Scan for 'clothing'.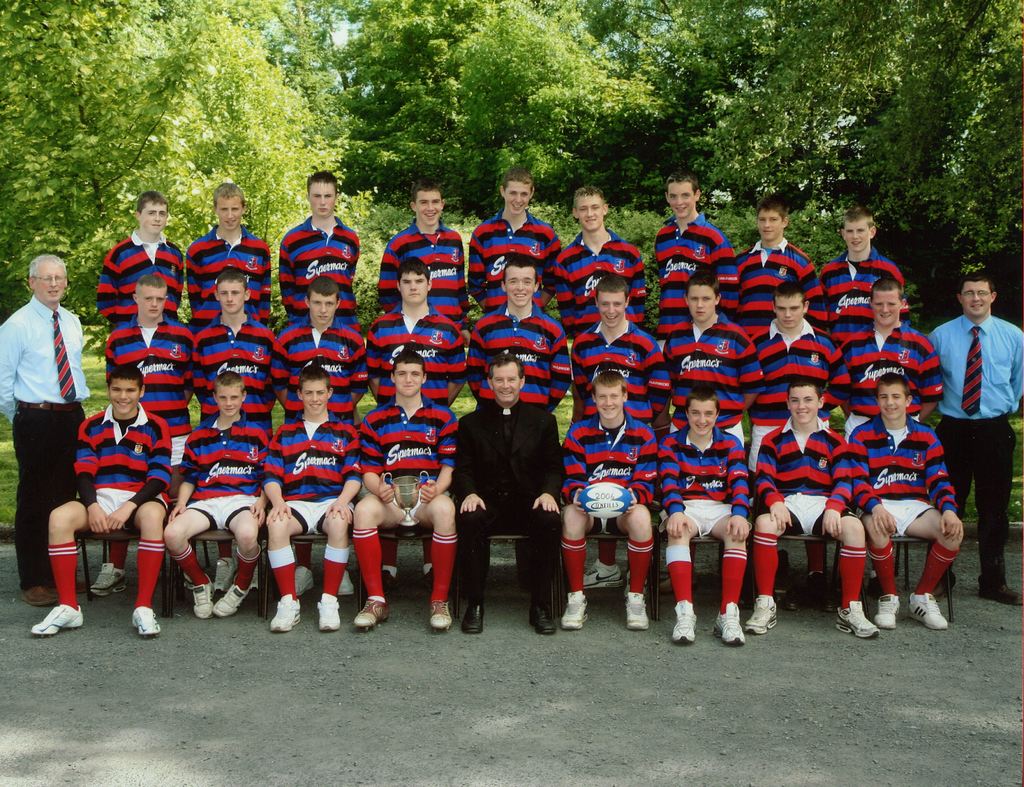
Scan result: box=[186, 418, 268, 536].
